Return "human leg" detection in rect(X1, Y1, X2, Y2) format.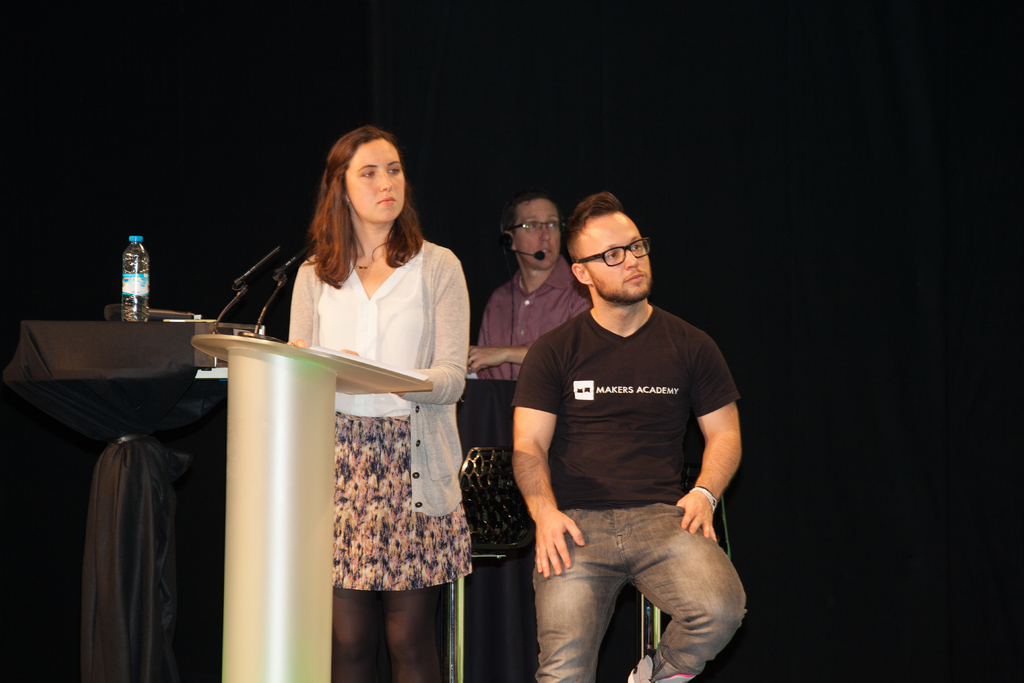
rect(624, 498, 751, 682).
